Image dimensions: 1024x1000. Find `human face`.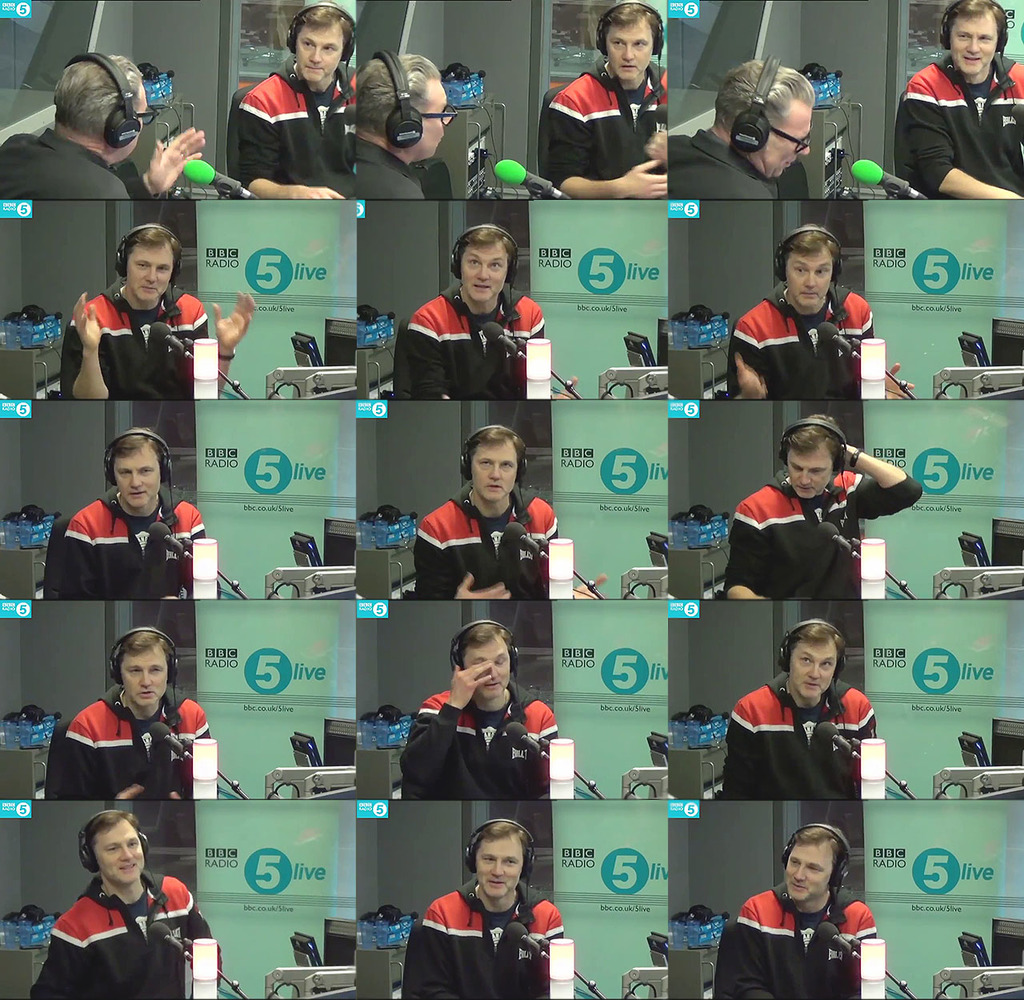
(x1=951, y1=13, x2=996, y2=76).
